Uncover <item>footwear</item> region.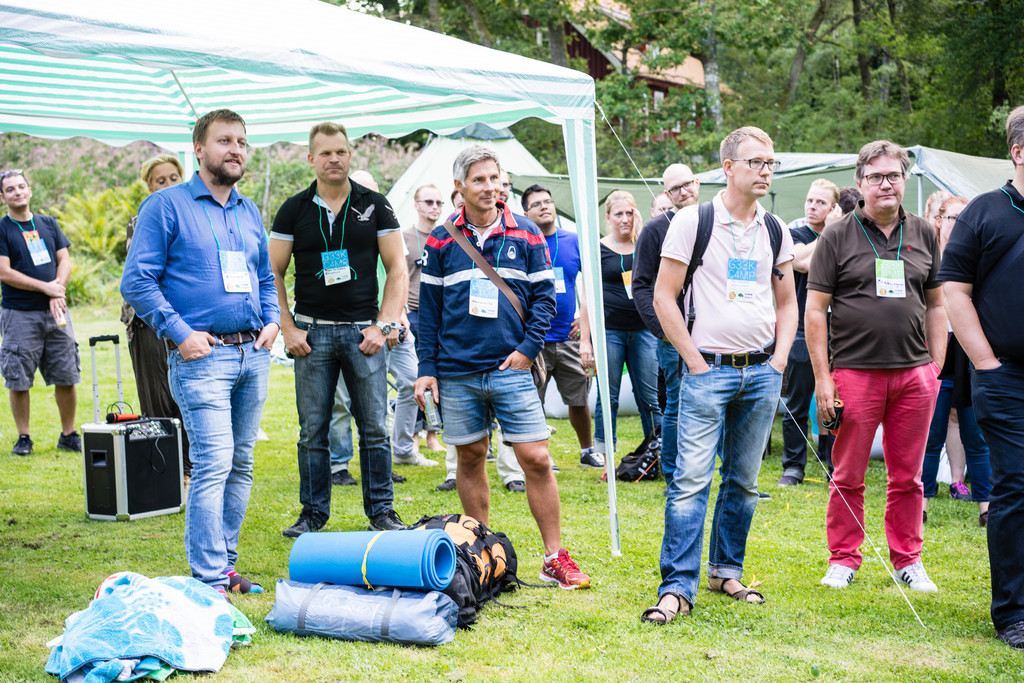
Uncovered: bbox(395, 454, 436, 467).
